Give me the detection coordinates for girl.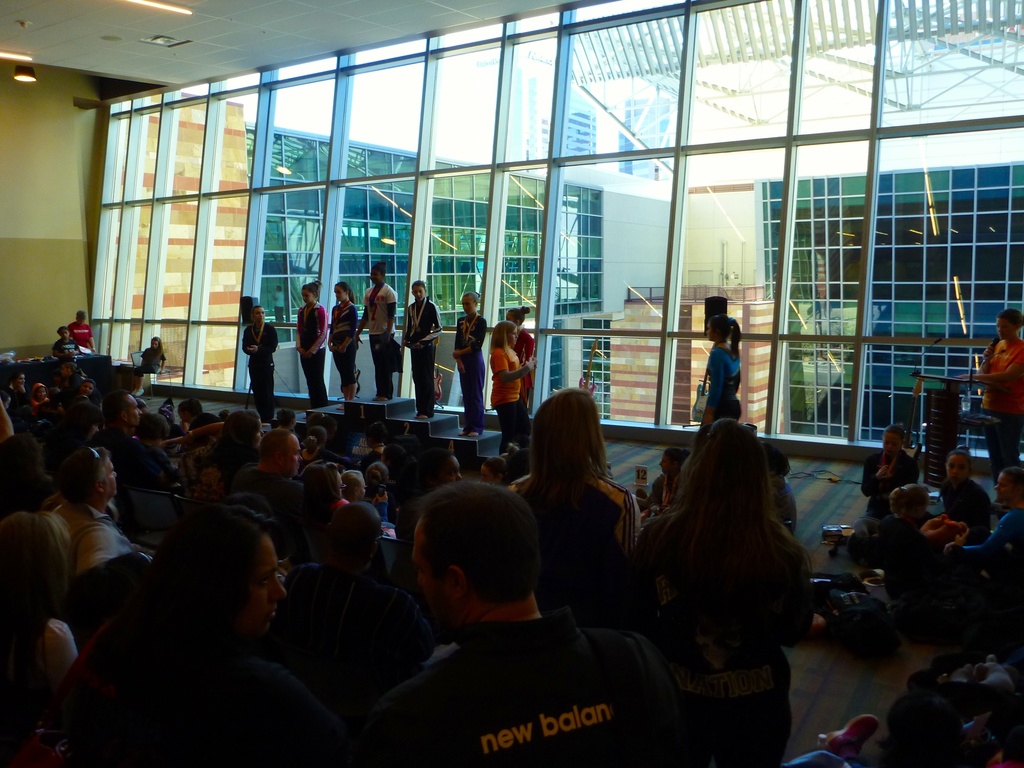
<bbox>31, 383, 49, 415</bbox>.
